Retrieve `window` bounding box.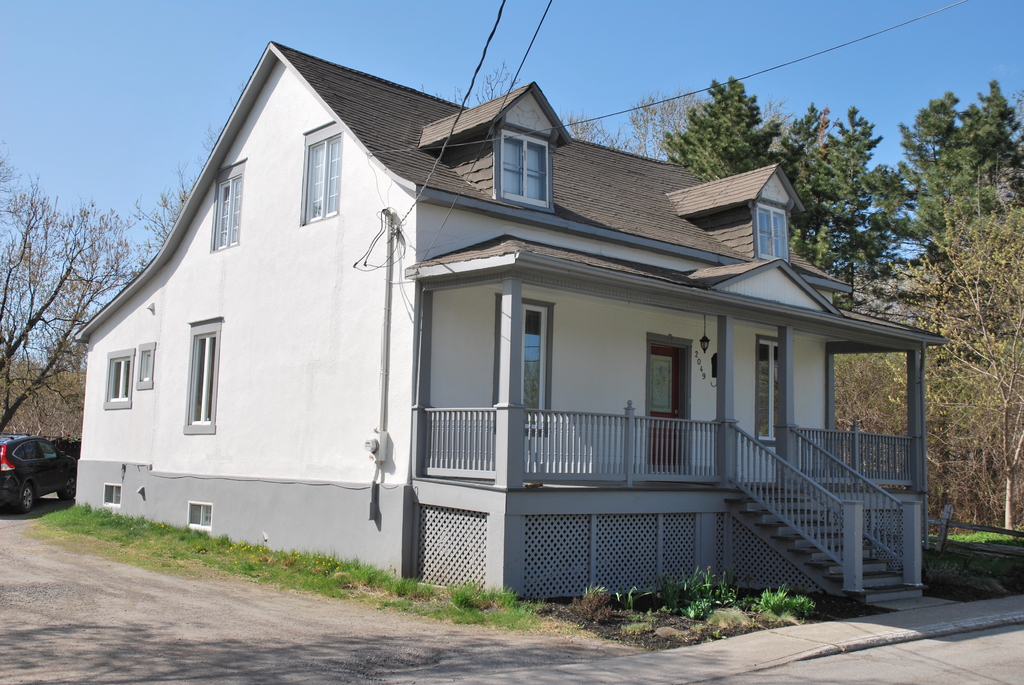
Bounding box: {"left": 208, "top": 171, "right": 243, "bottom": 253}.
